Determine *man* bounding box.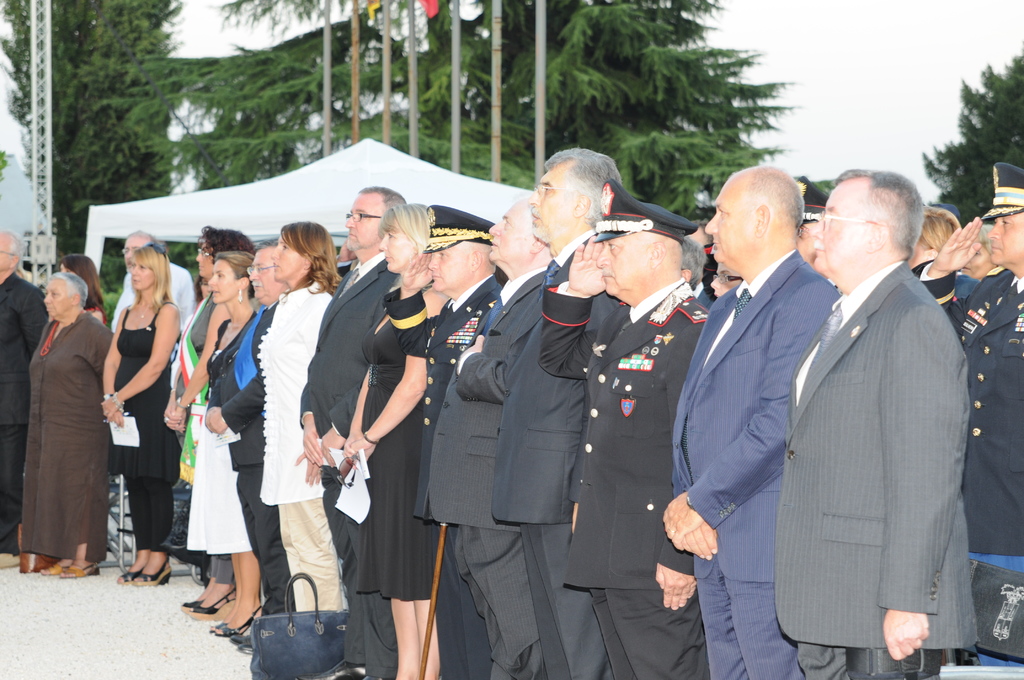
Determined: [x1=381, y1=200, x2=505, y2=679].
